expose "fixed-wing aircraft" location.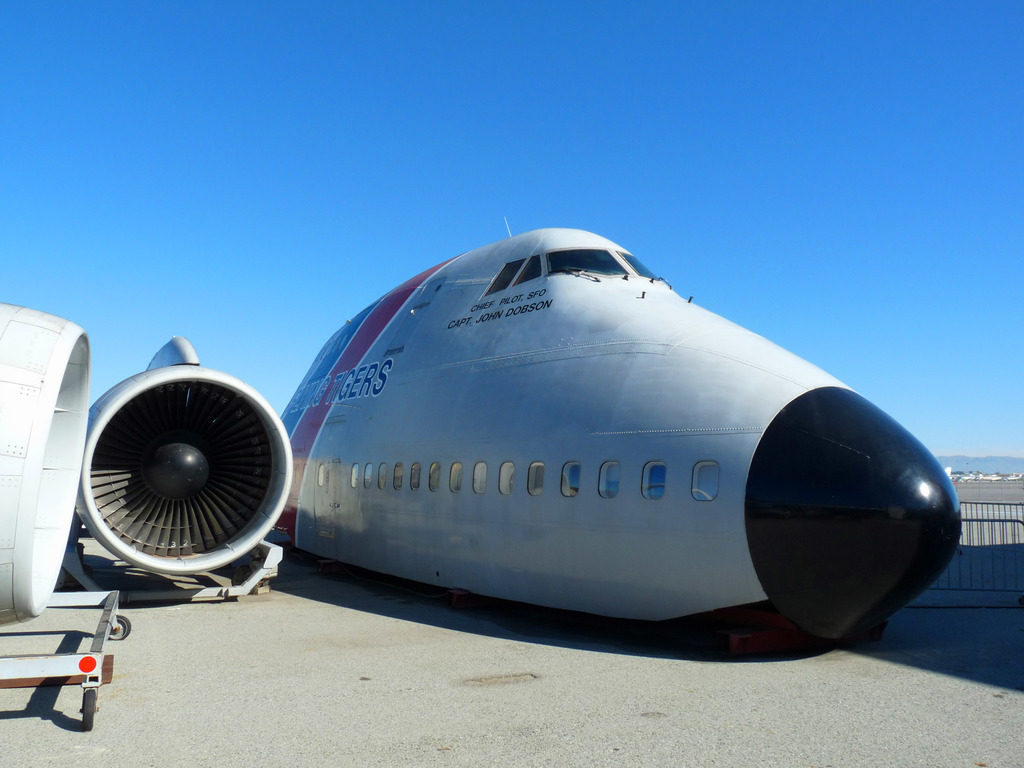
Exposed at 0,308,289,637.
